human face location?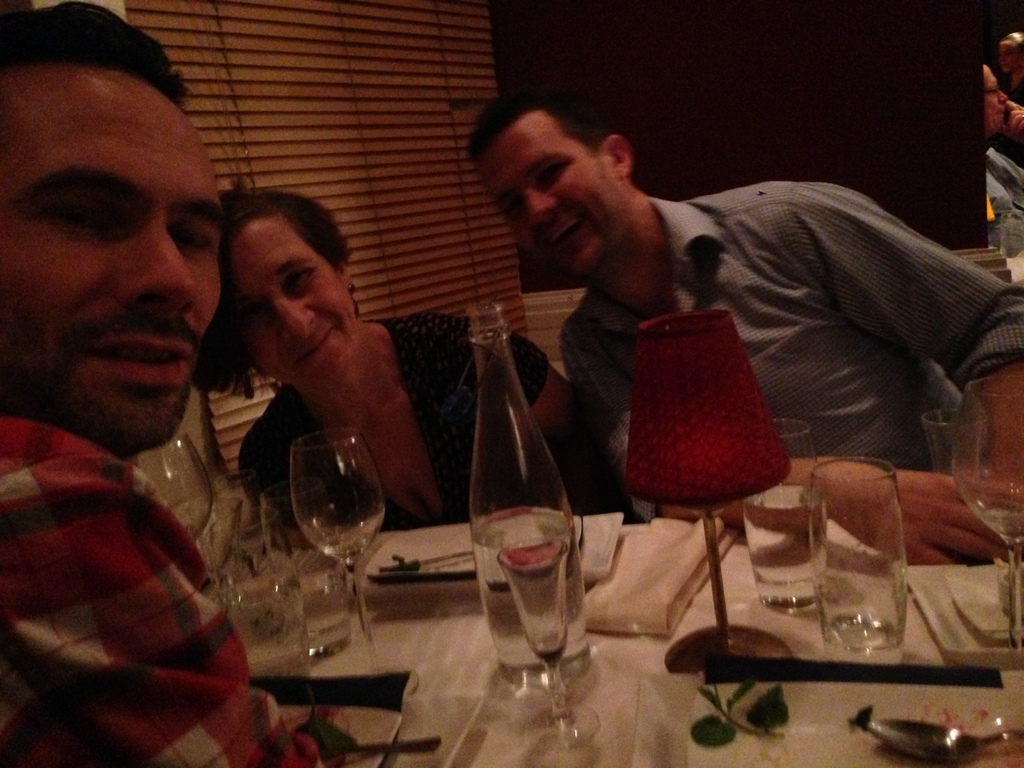
236:219:363:387
